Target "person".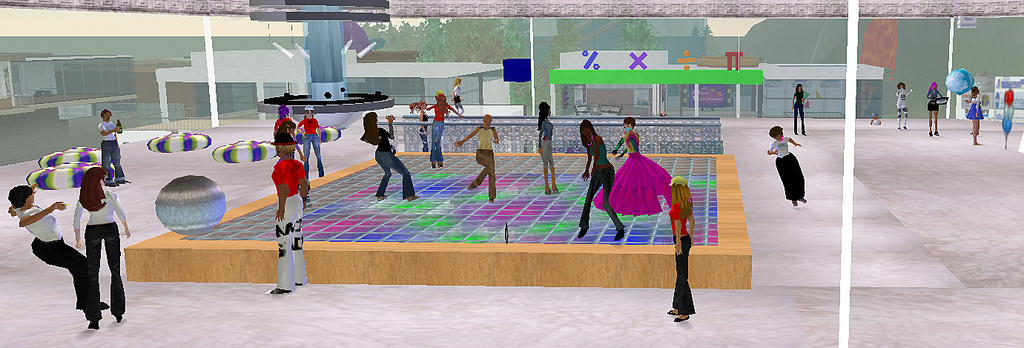
Target region: 967/87/983/145.
